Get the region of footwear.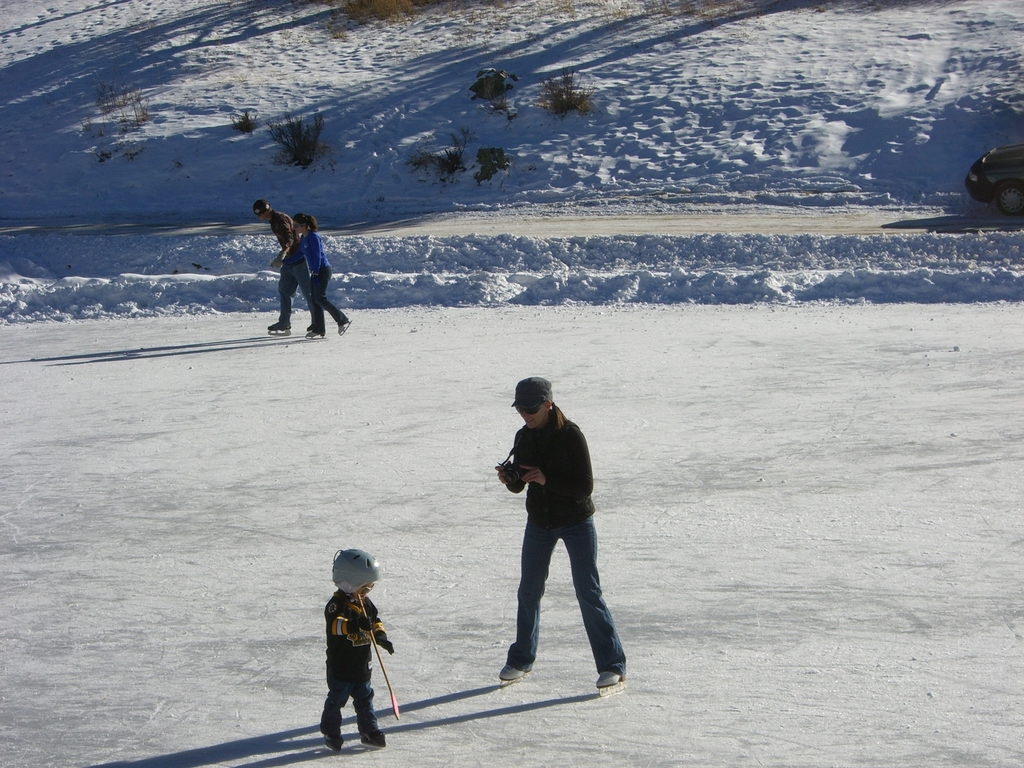
[497, 659, 532, 680].
